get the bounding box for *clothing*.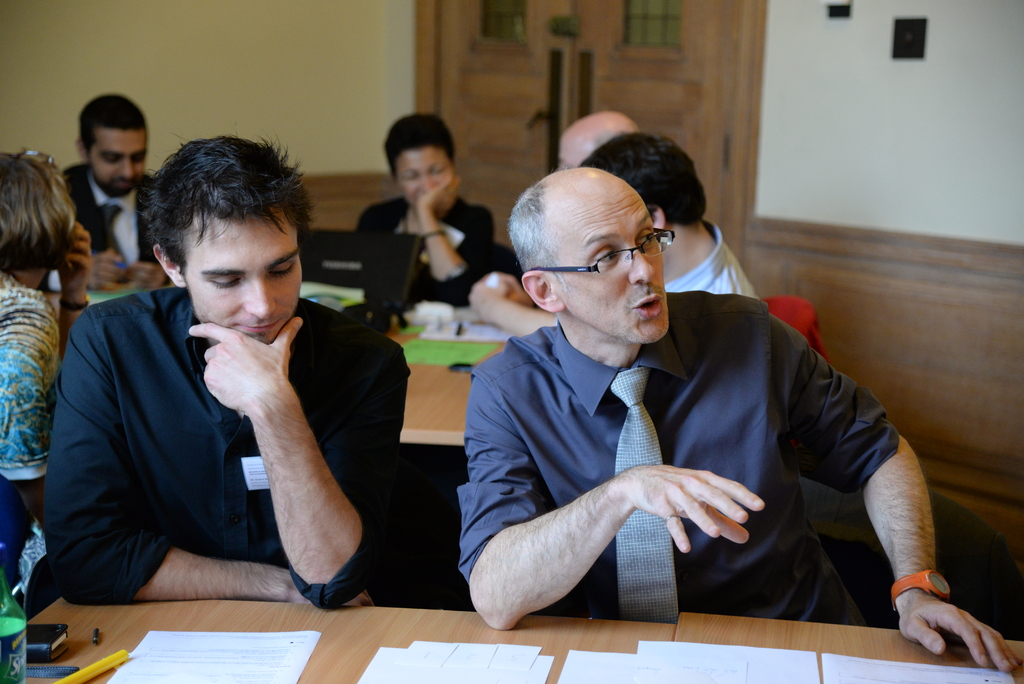
rect(59, 162, 165, 262).
